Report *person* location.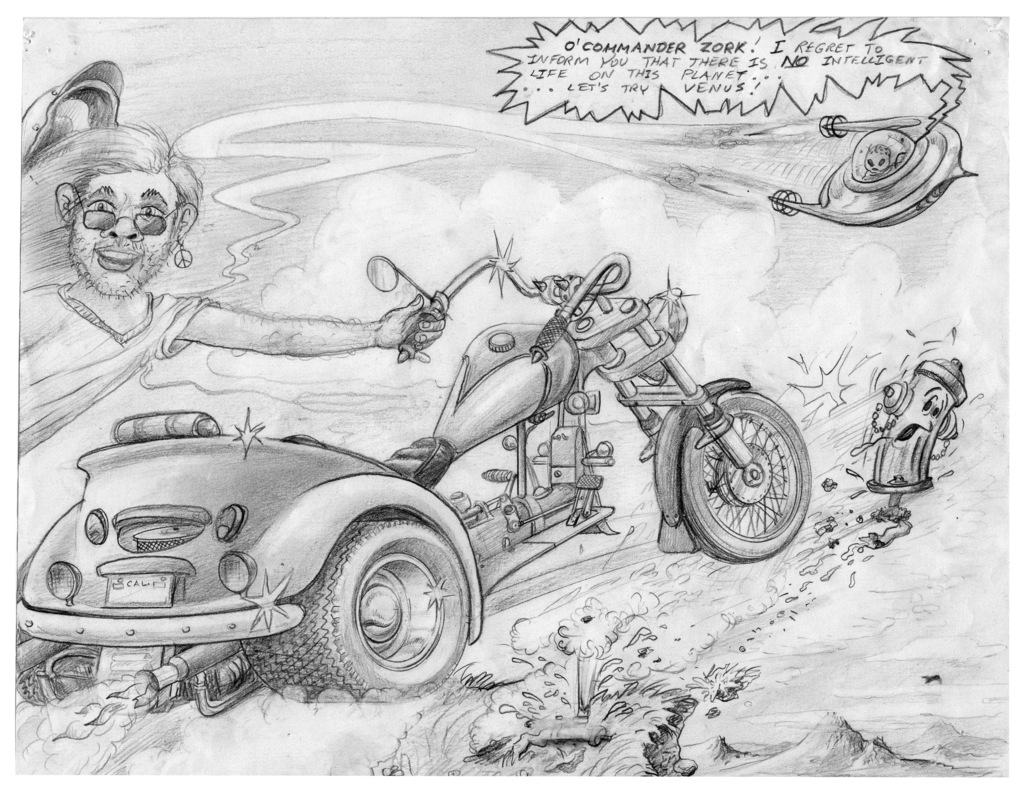
Report: detection(15, 122, 449, 460).
